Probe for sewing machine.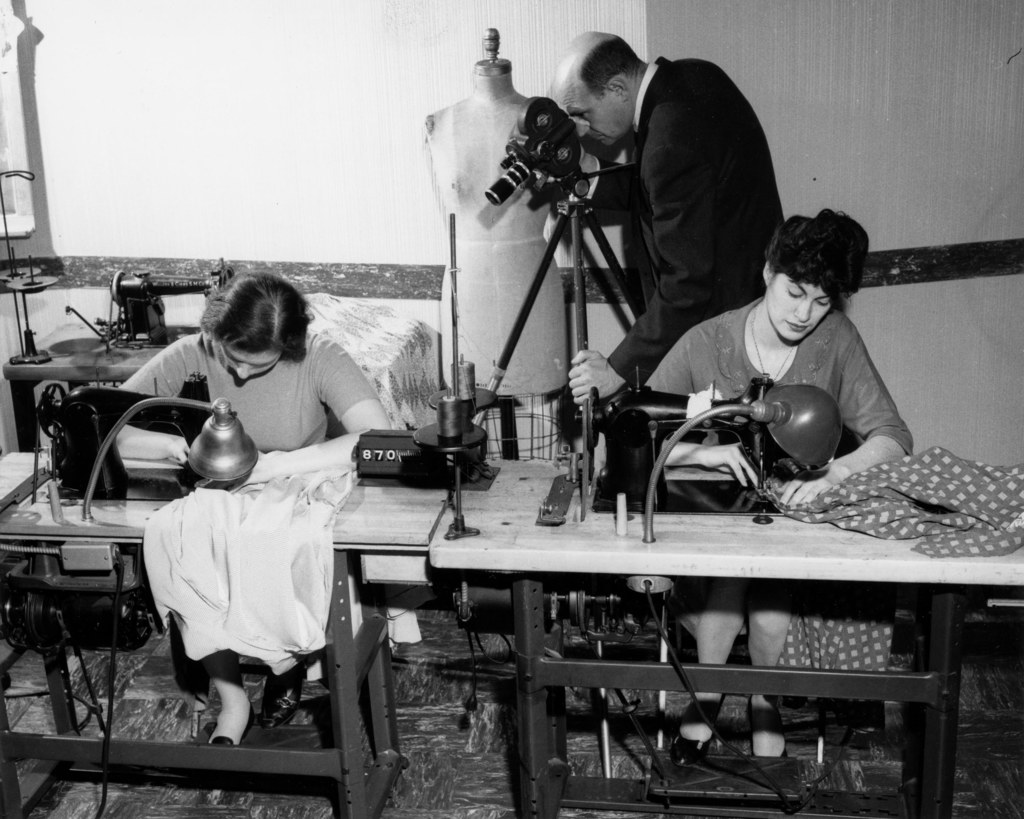
Probe result: <bbox>29, 378, 217, 507</bbox>.
